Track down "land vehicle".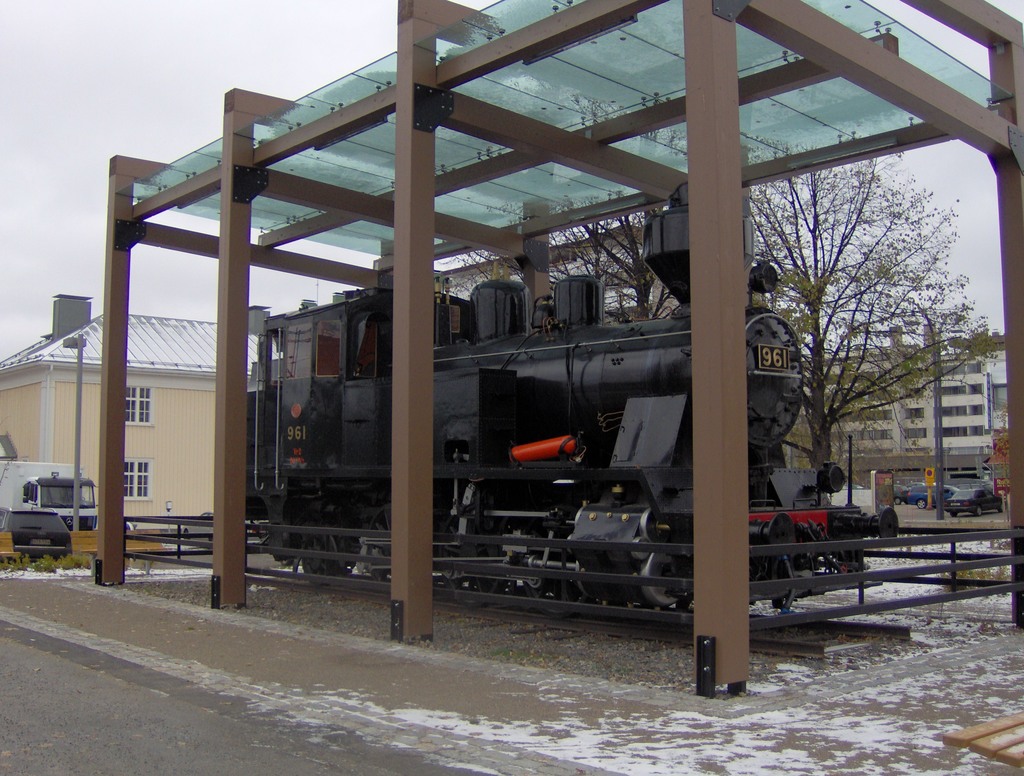
Tracked to bbox=(946, 488, 1004, 519).
